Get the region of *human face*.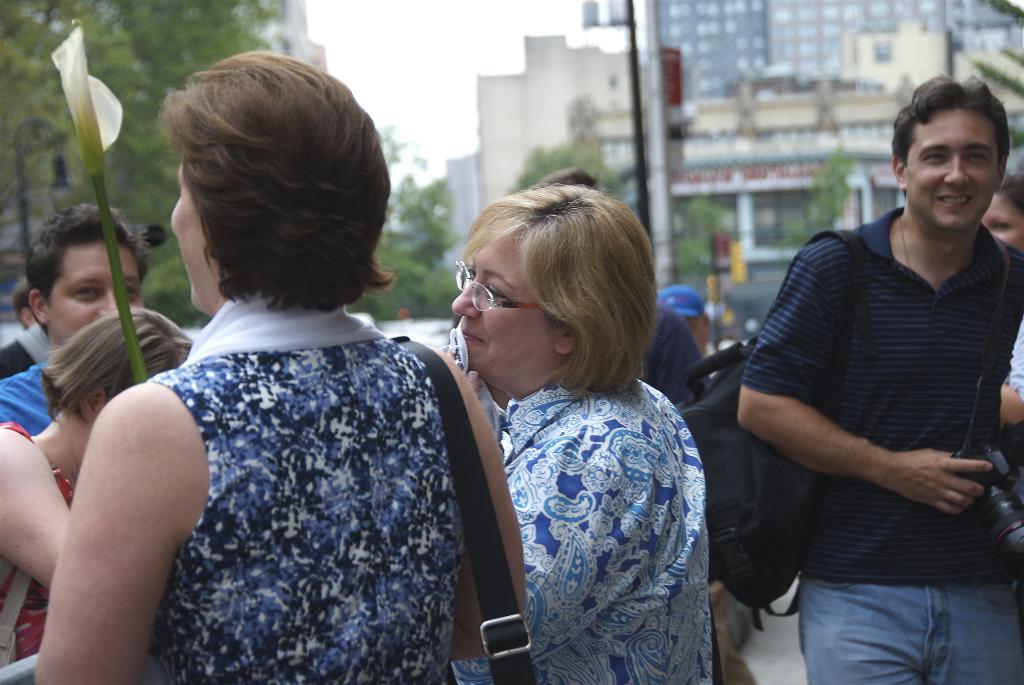
<box>985,195,1023,252</box>.
